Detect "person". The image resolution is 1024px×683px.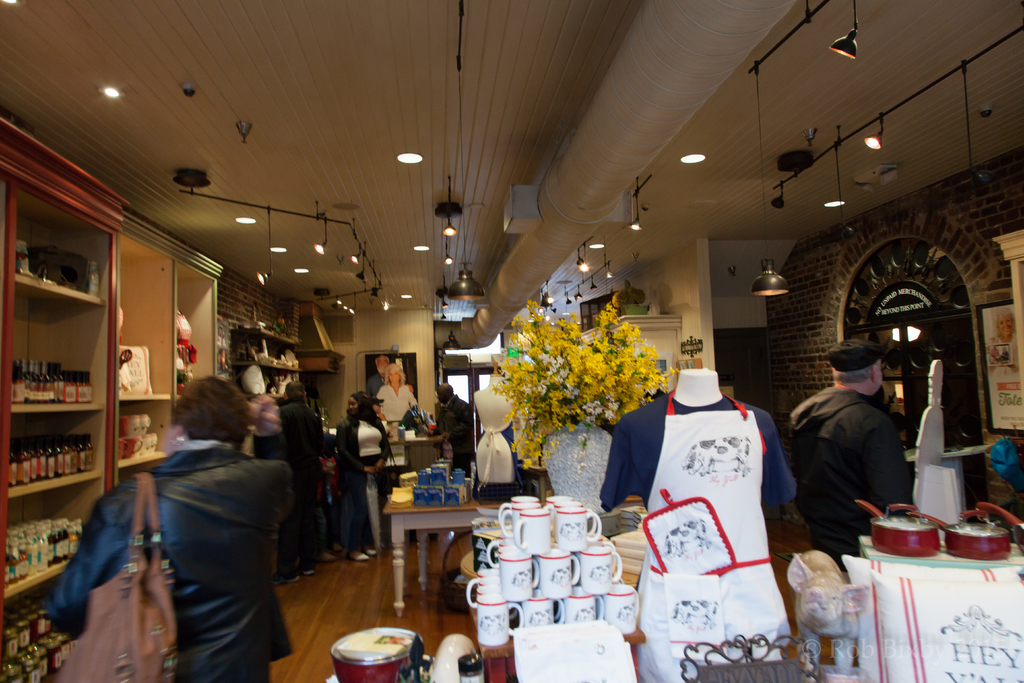
88, 358, 294, 682.
